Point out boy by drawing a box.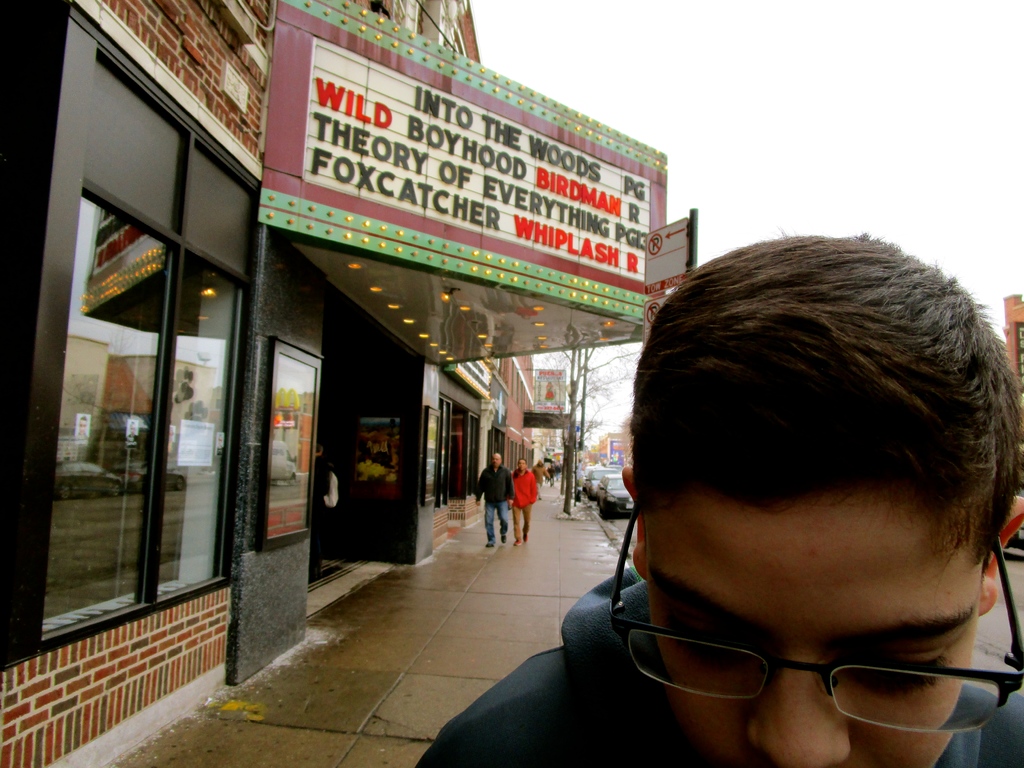
(412, 233, 1023, 767).
